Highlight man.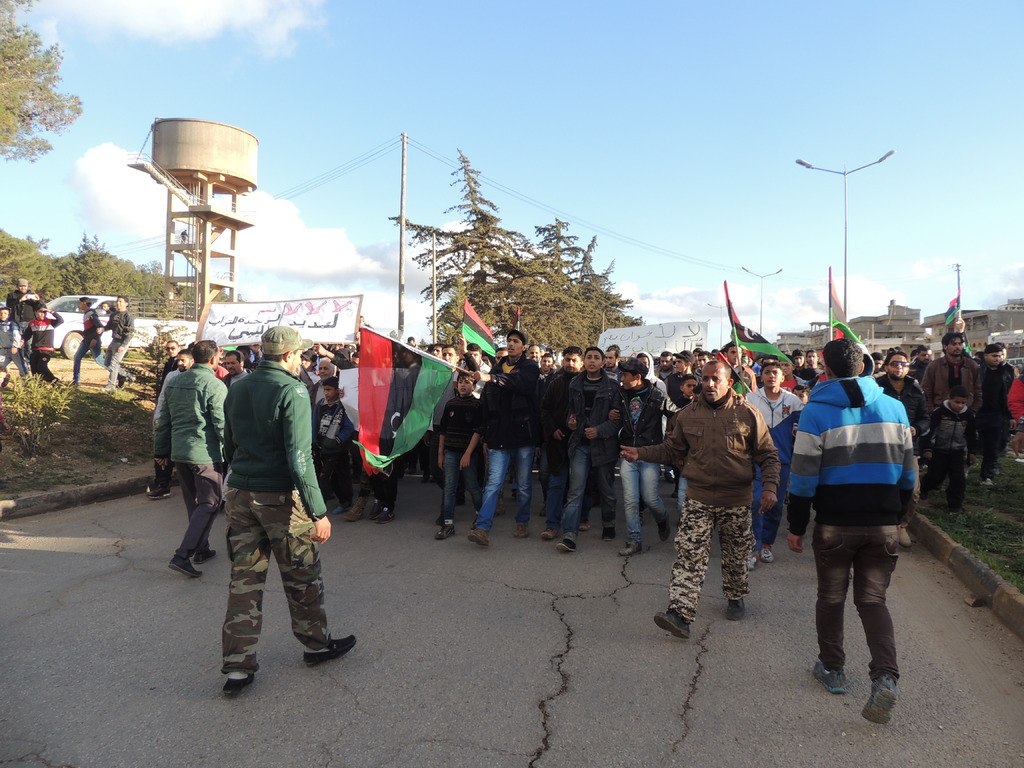
Highlighted region: (435,346,467,451).
